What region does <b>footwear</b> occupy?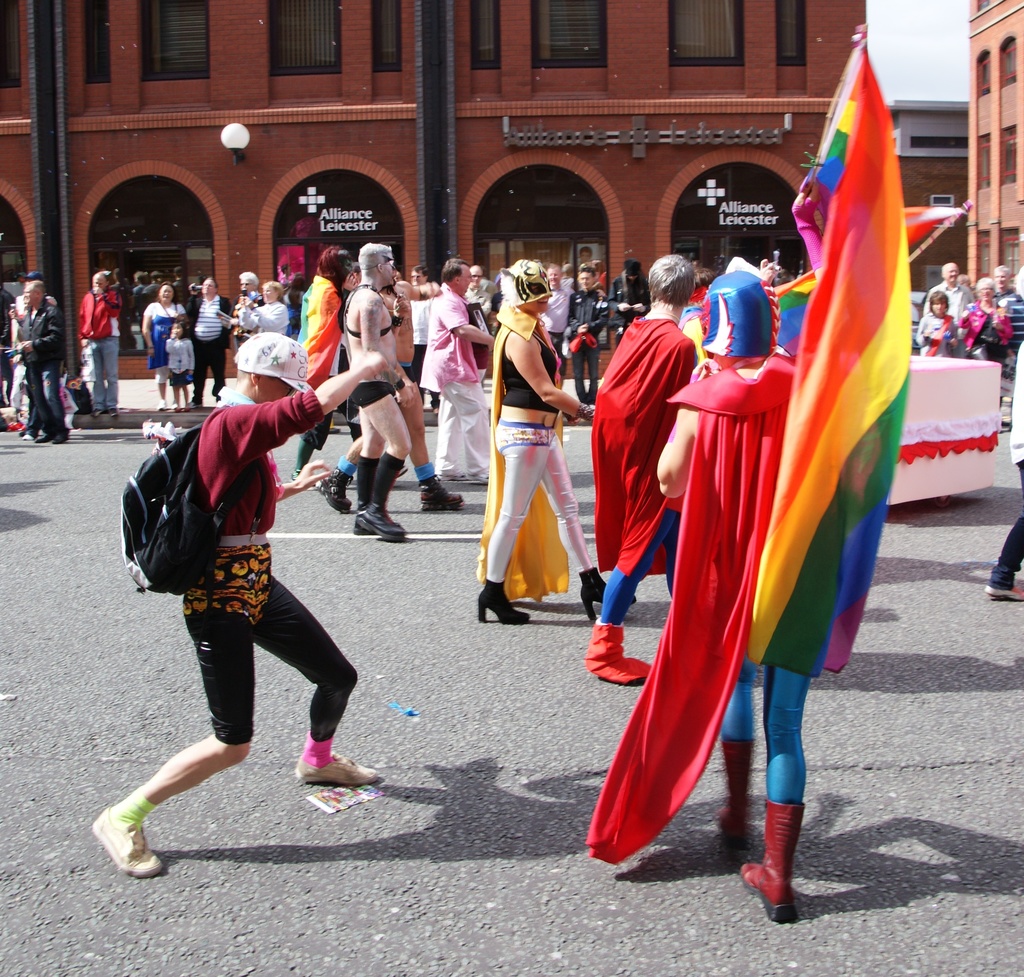
[95,807,167,875].
